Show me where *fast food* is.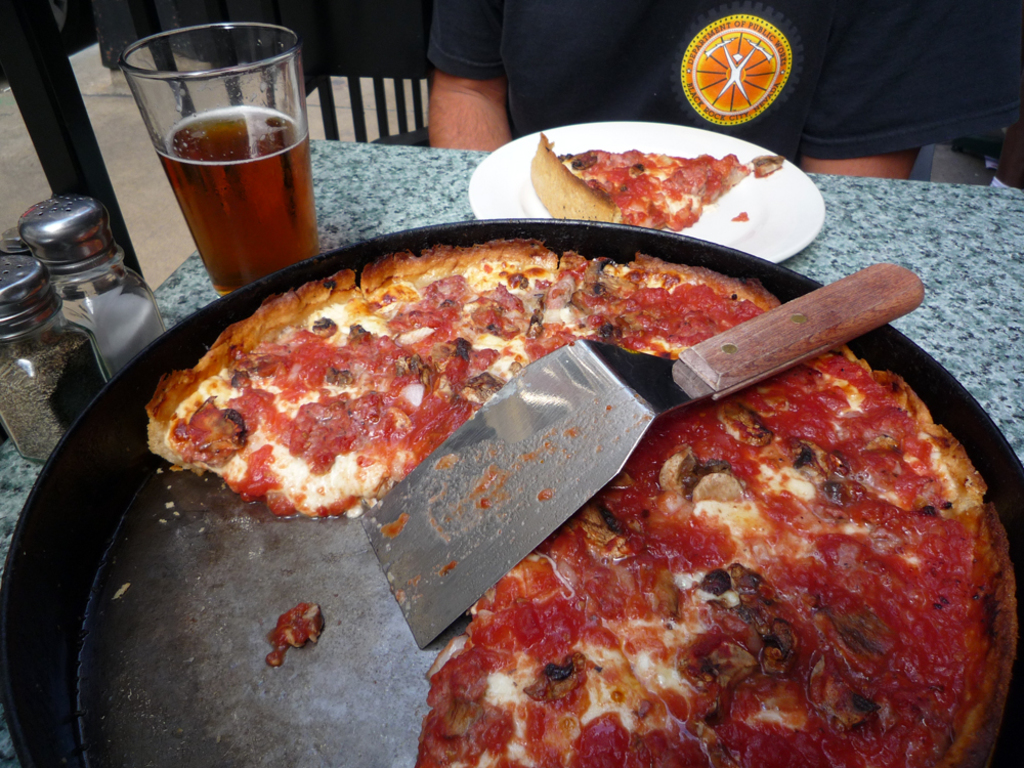
*fast food* is at (left=524, top=498, right=1023, bottom=767).
